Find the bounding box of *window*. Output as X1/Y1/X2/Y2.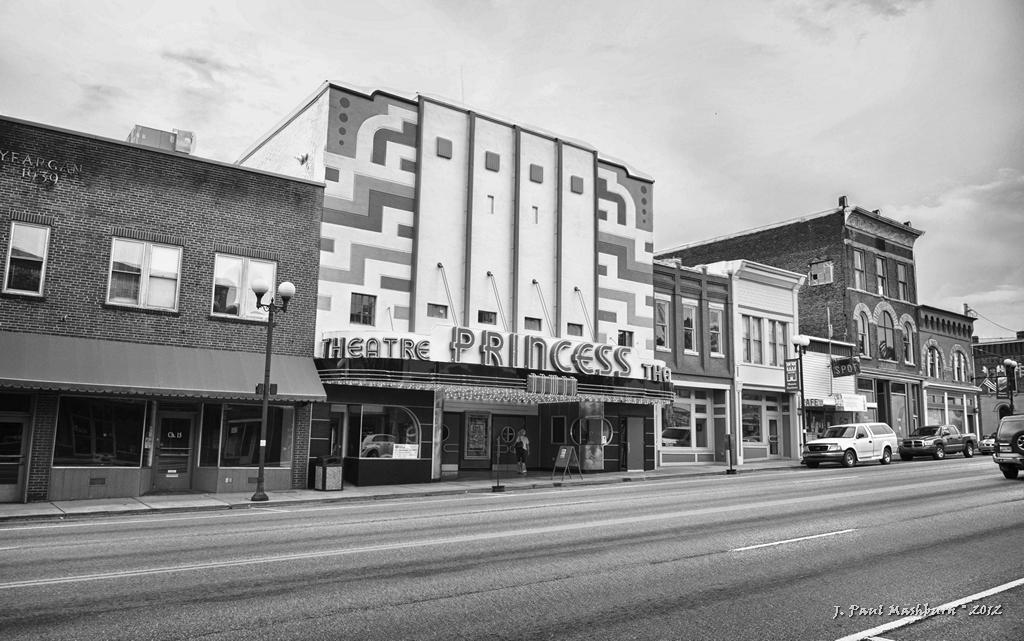
346/292/377/328.
